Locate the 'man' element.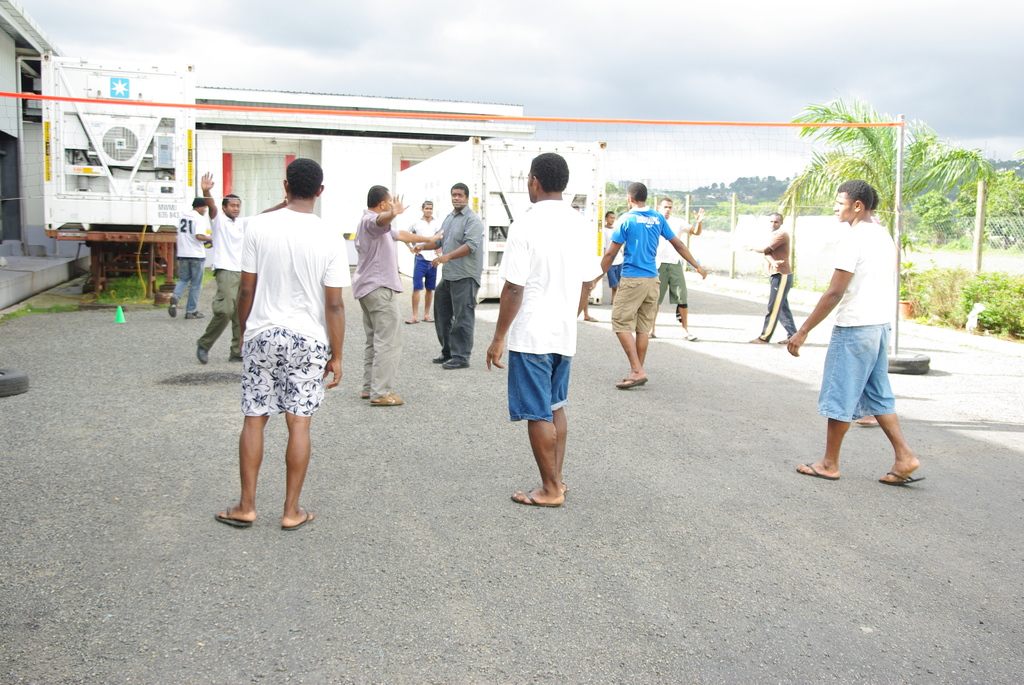
Element bbox: <bbox>165, 195, 203, 317</bbox>.
